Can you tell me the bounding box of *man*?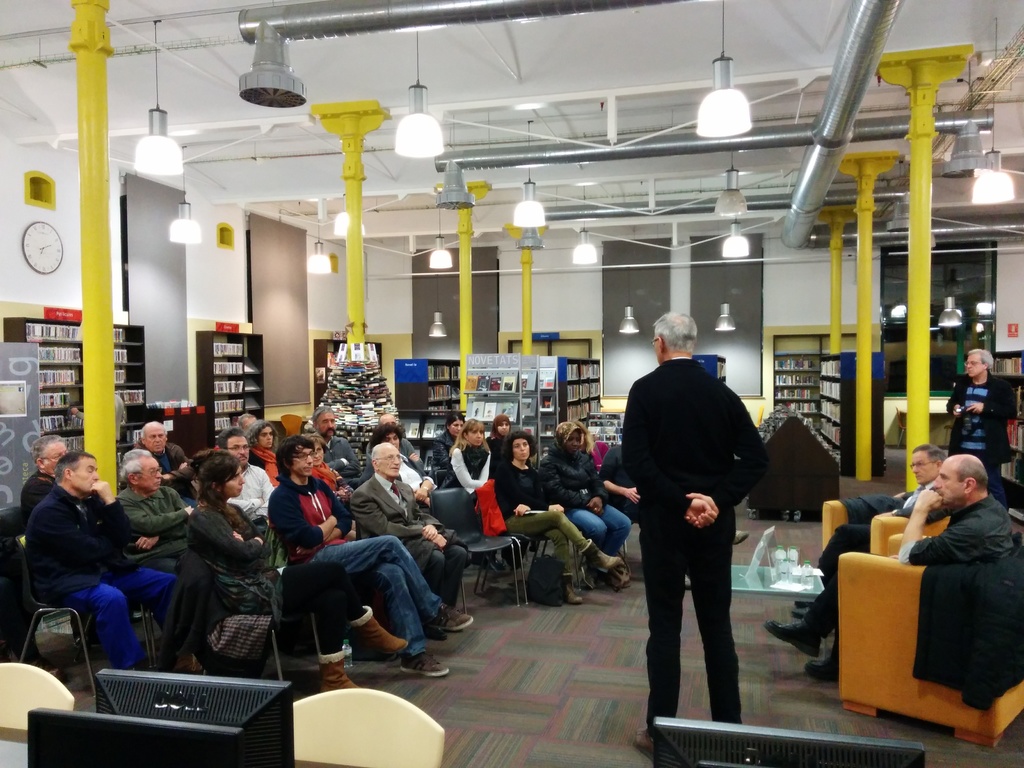
bbox(117, 448, 193, 563).
